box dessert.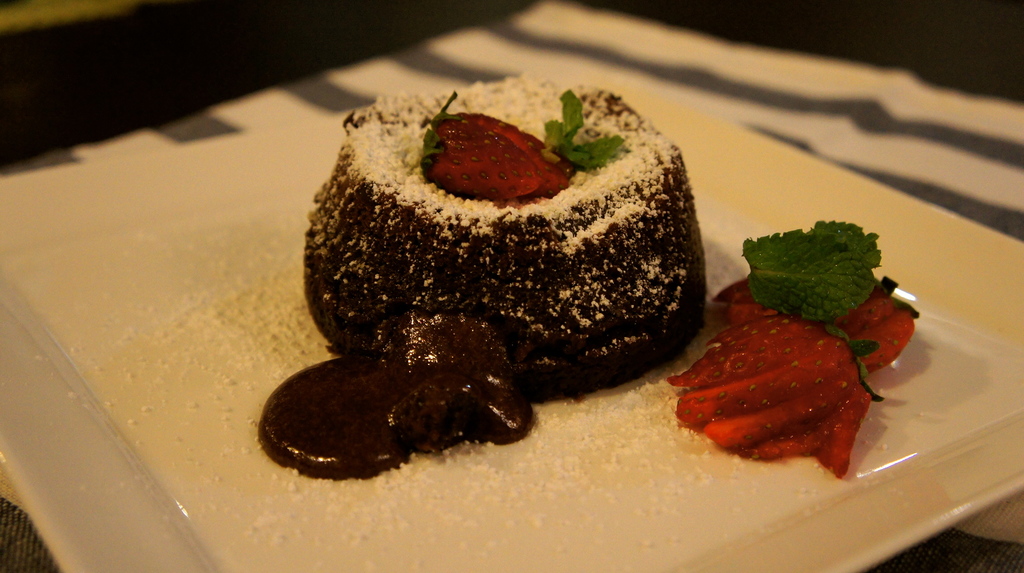
crop(295, 93, 706, 458).
